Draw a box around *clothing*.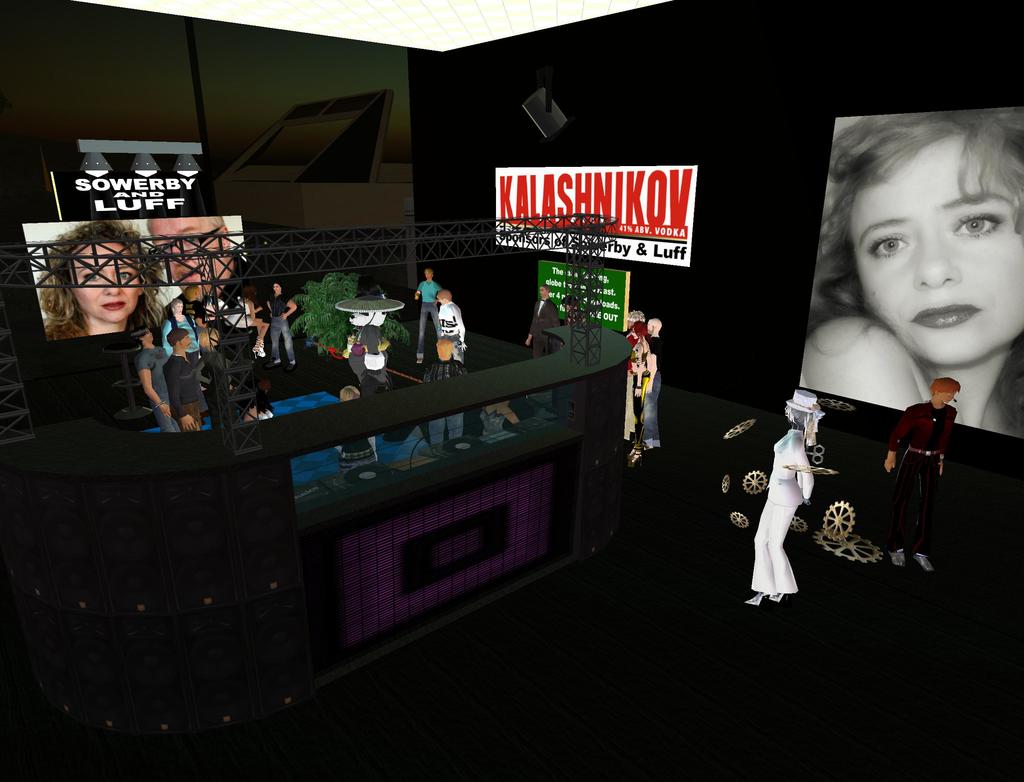
bbox=[526, 303, 557, 361].
